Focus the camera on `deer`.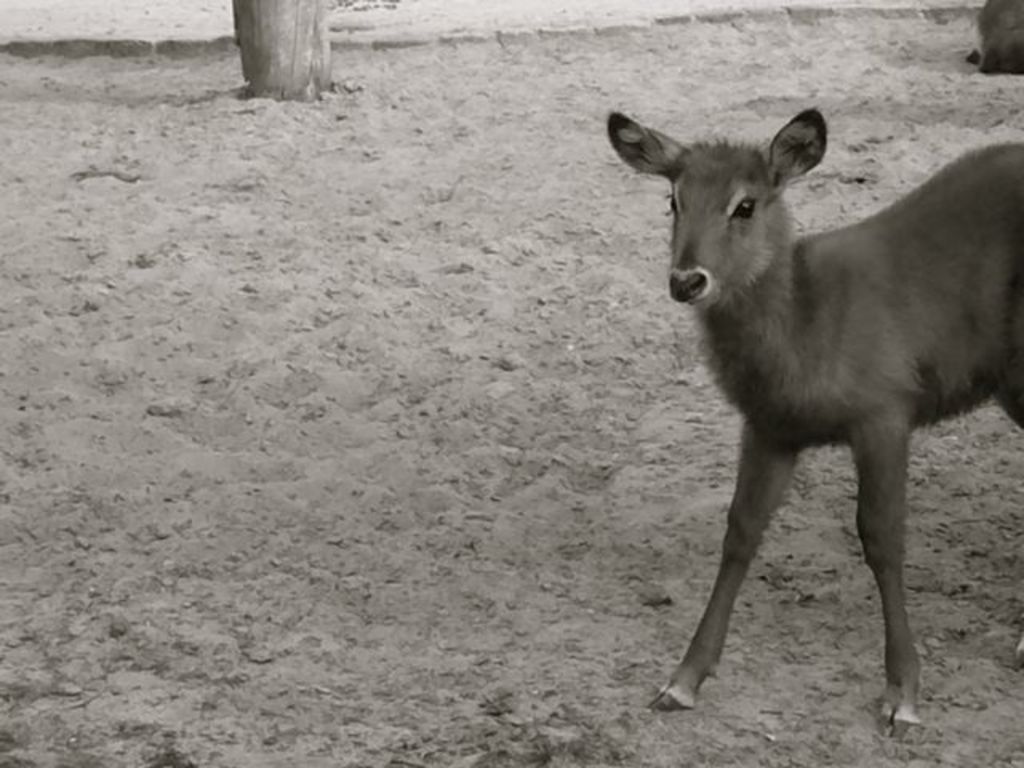
Focus region: <bbox>603, 104, 1022, 742</bbox>.
